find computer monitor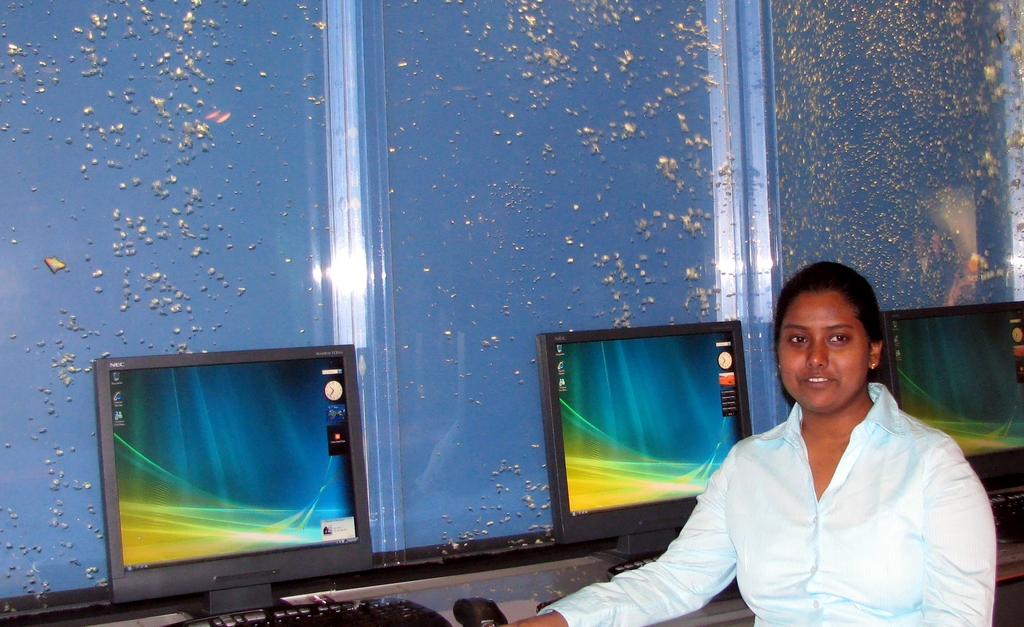
877,298,1023,496
